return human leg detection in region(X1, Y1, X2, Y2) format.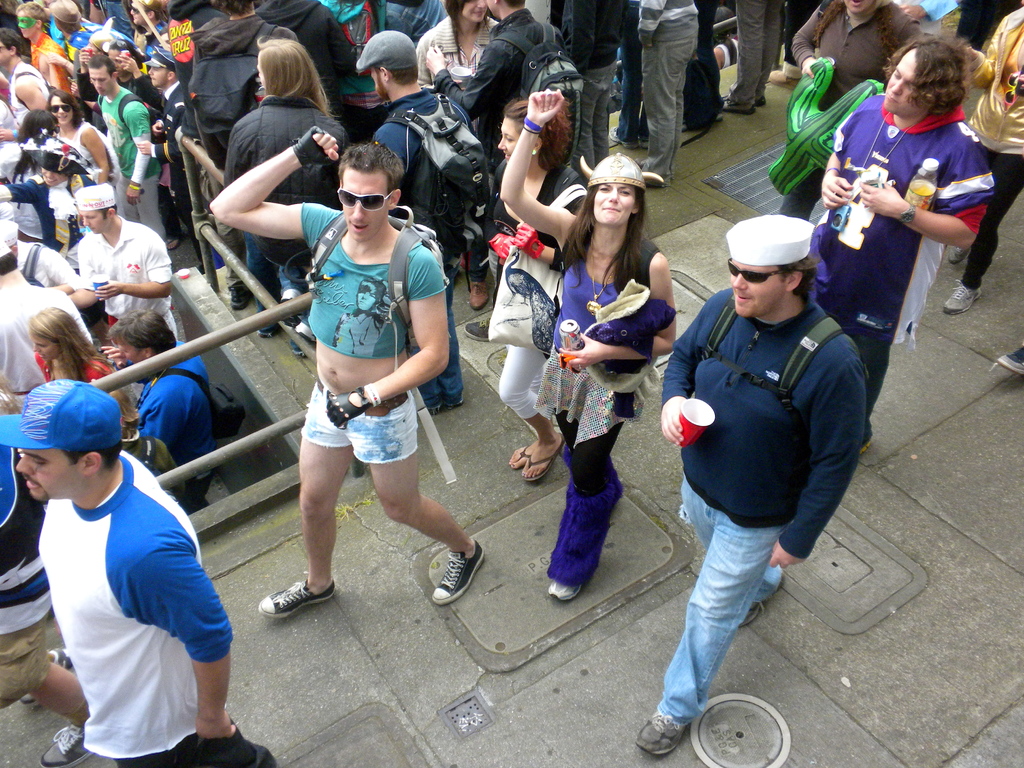
region(257, 383, 350, 618).
